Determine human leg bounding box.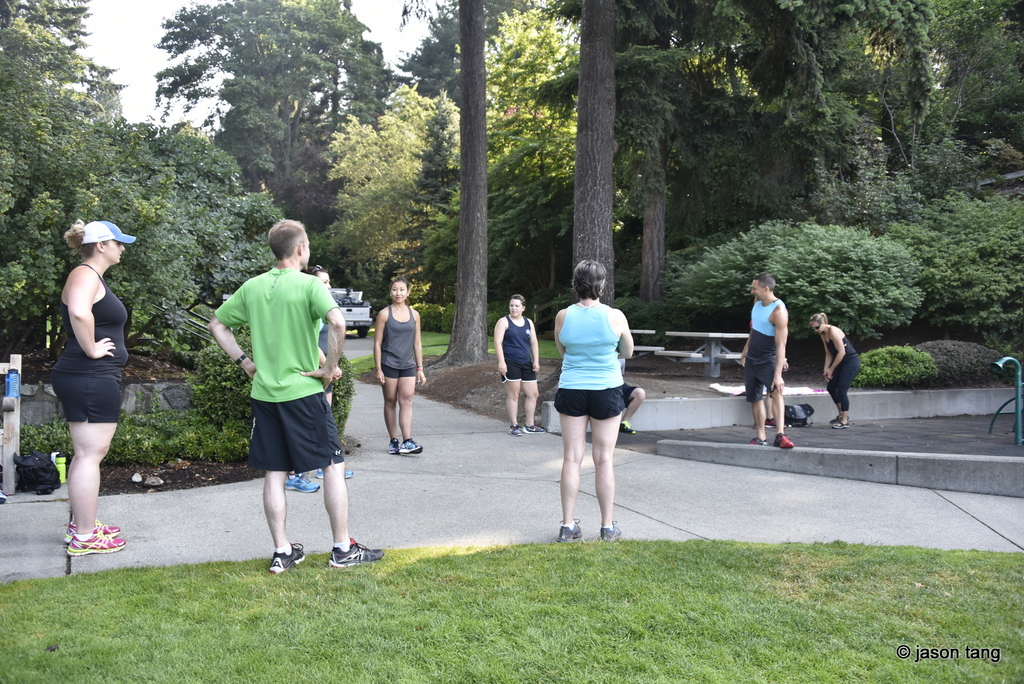
Determined: 263,471,306,569.
